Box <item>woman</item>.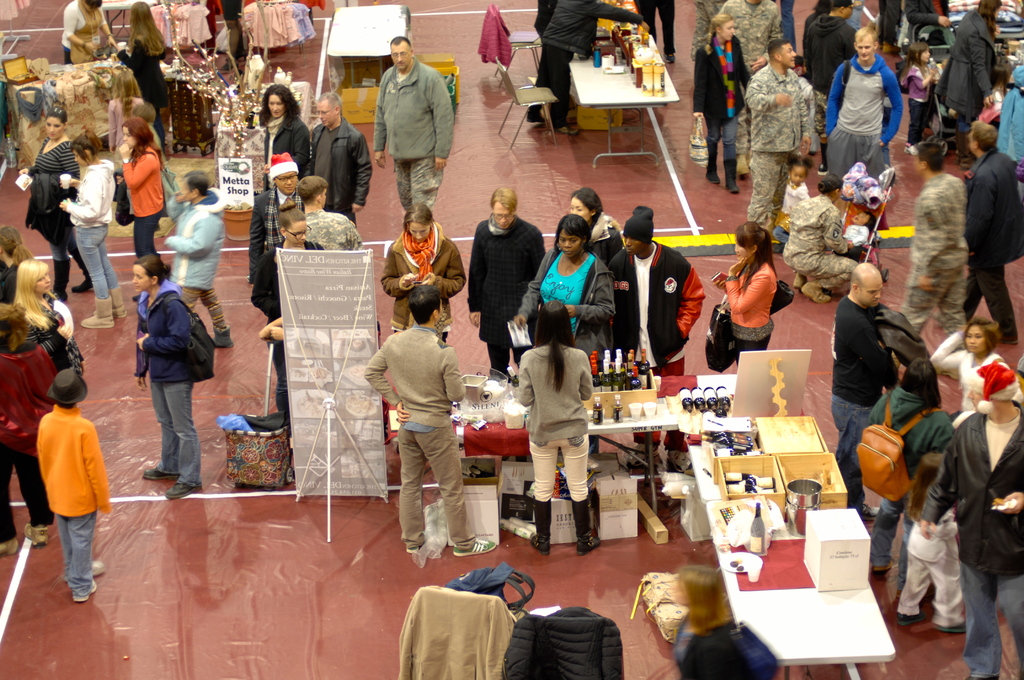
926/314/1023/413.
